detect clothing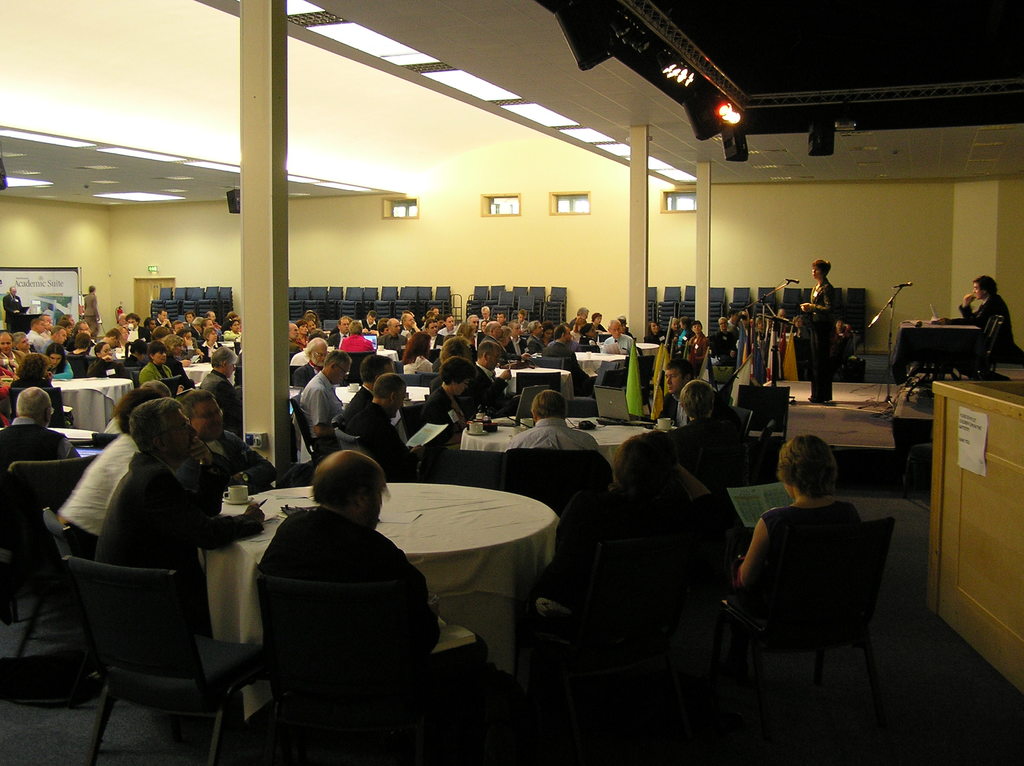
region(525, 334, 547, 353)
